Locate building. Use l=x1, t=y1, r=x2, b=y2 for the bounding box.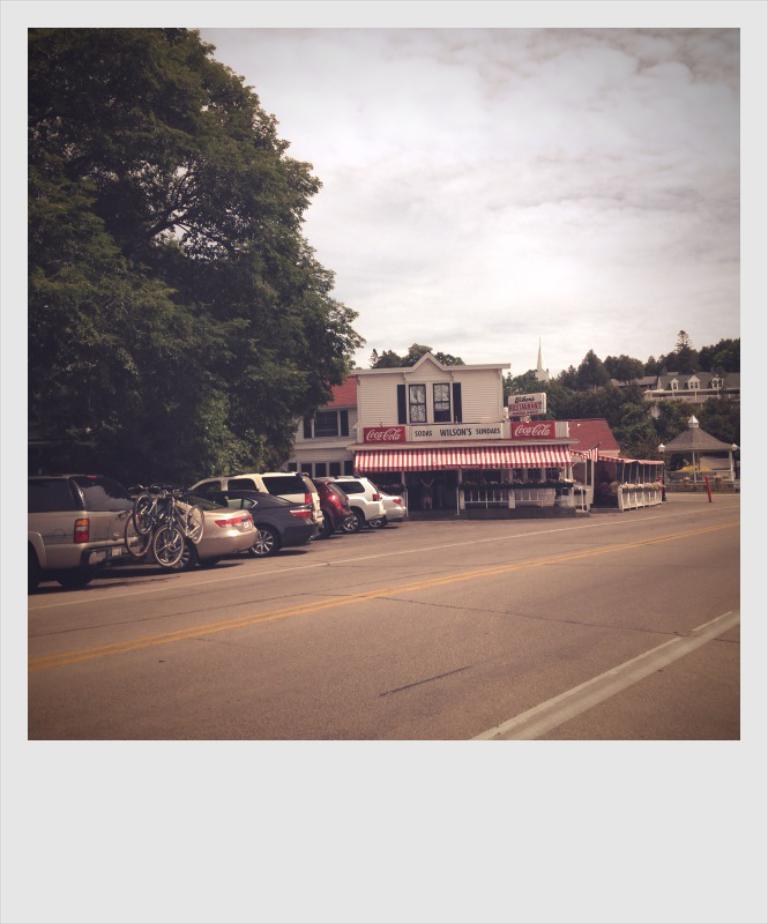
l=279, t=343, r=613, b=515.
